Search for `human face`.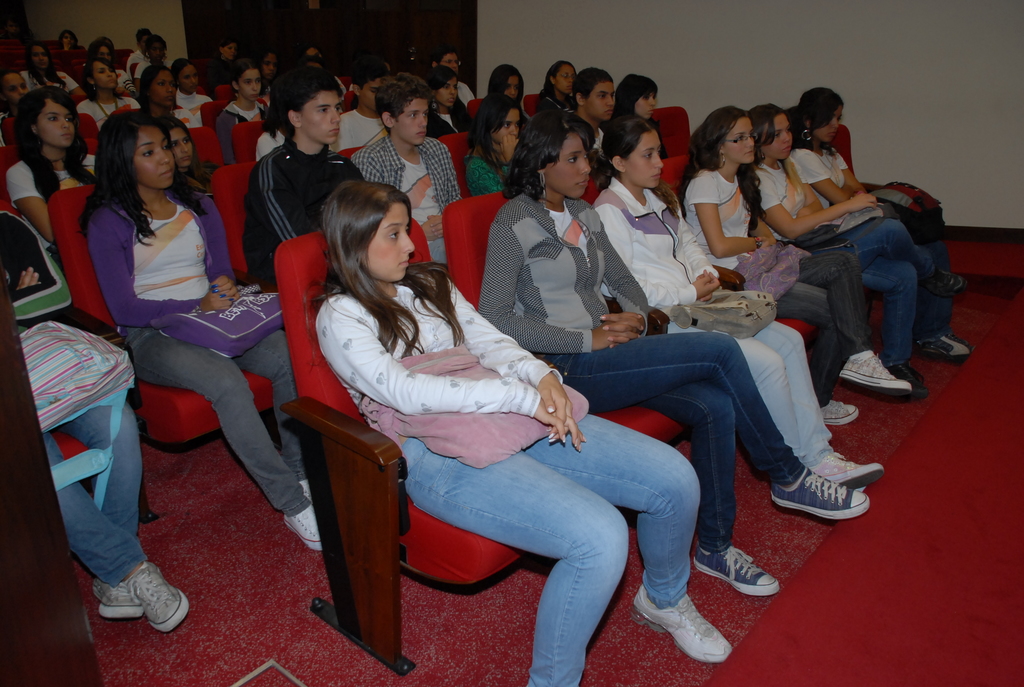
Found at (556,65,575,95).
